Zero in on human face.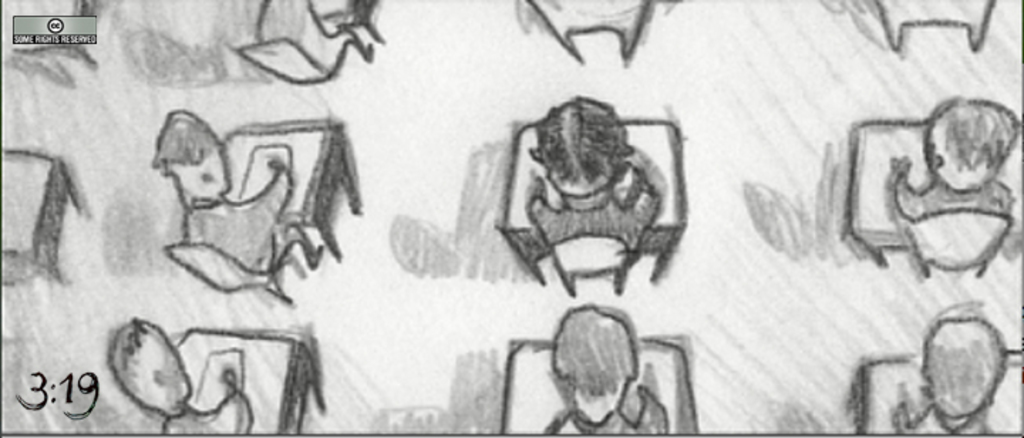
Zeroed in: x1=124, y1=326, x2=195, y2=414.
